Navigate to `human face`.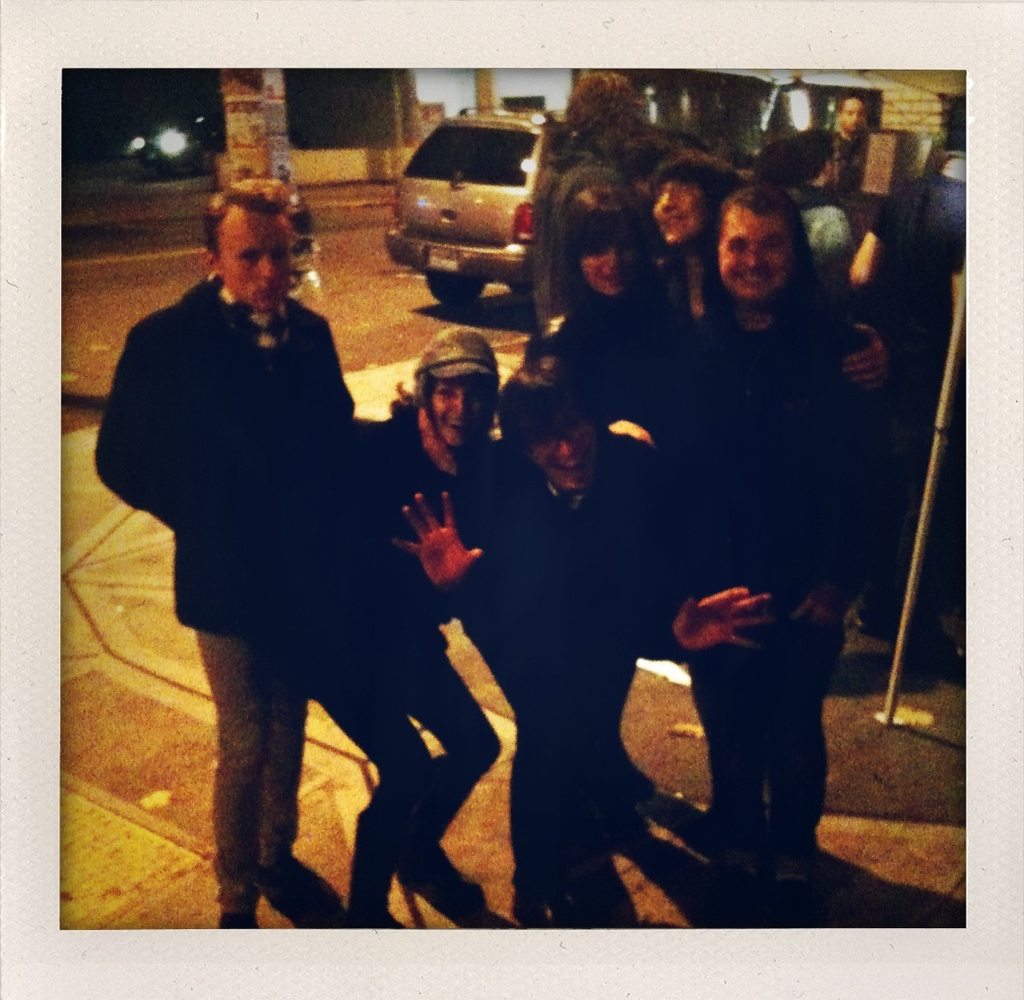
Navigation target: <box>584,219,647,298</box>.
